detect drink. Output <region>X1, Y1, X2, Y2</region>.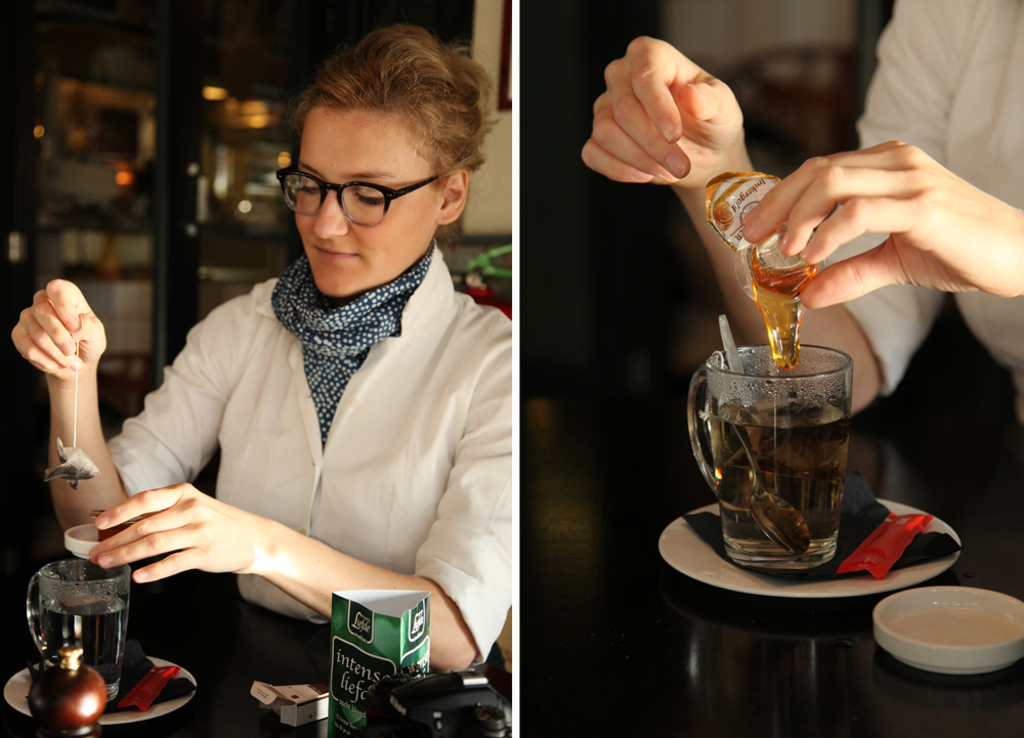
<region>39, 595, 127, 695</region>.
